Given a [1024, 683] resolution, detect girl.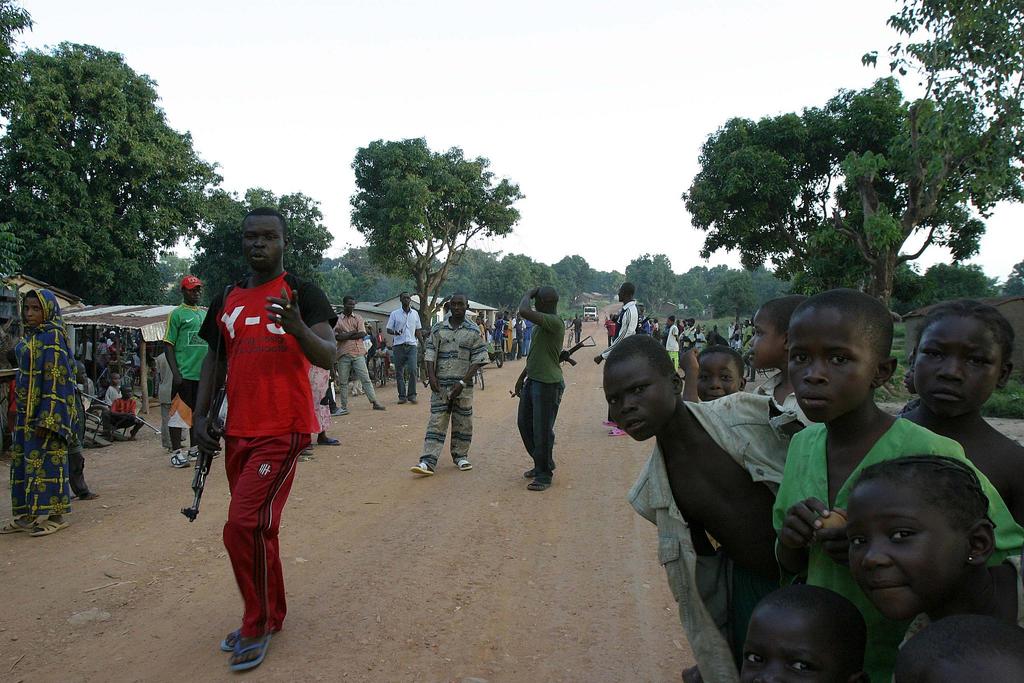
902/297/1023/516.
